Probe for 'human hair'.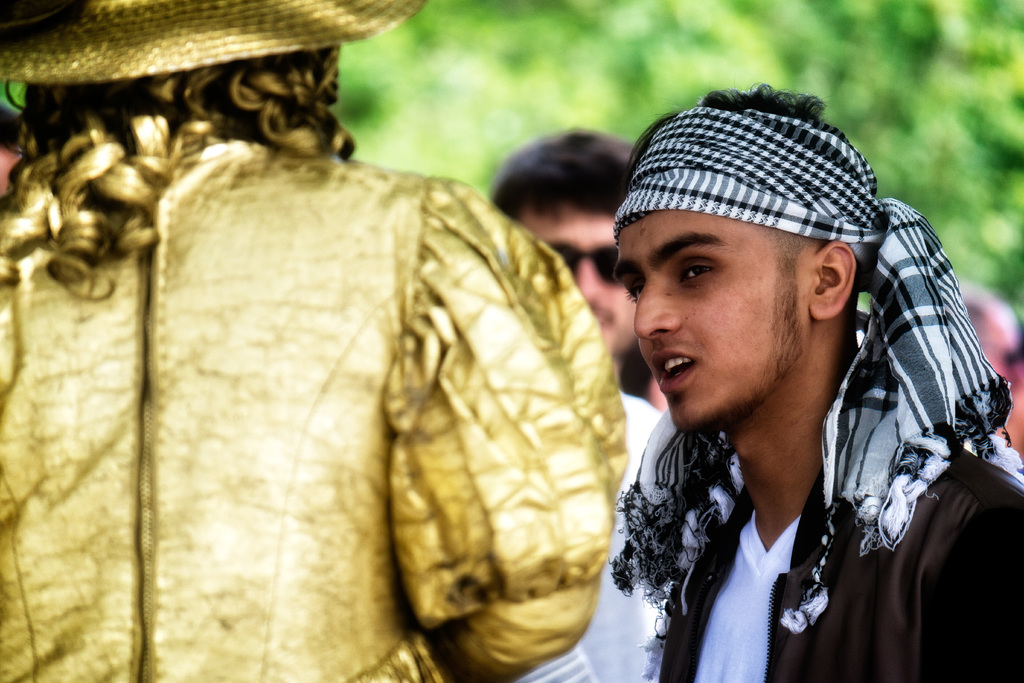
Probe result: 490:124:642:222.
